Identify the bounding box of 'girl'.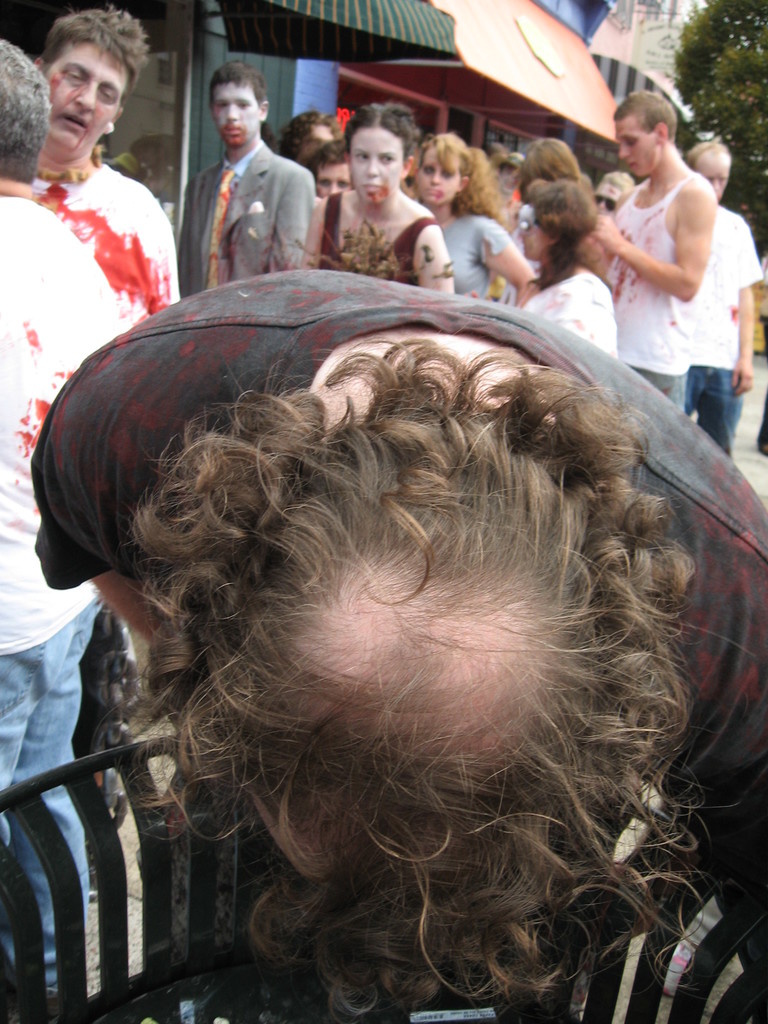
301 136 353 198.
